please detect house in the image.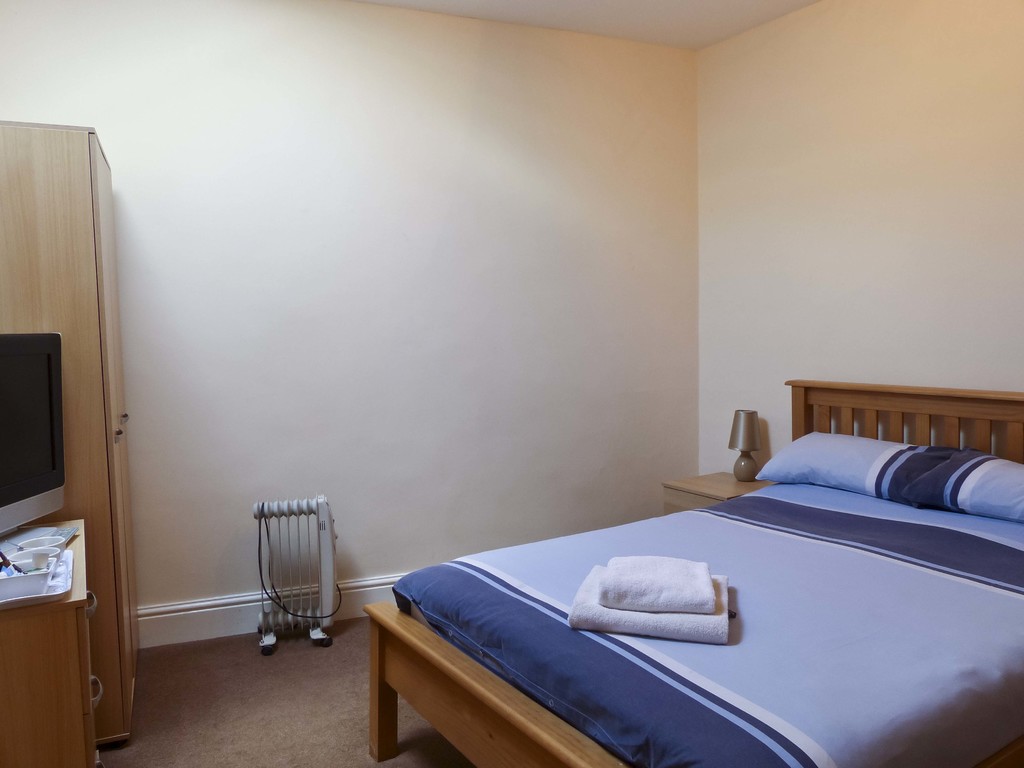
[0,0,1023,767].
